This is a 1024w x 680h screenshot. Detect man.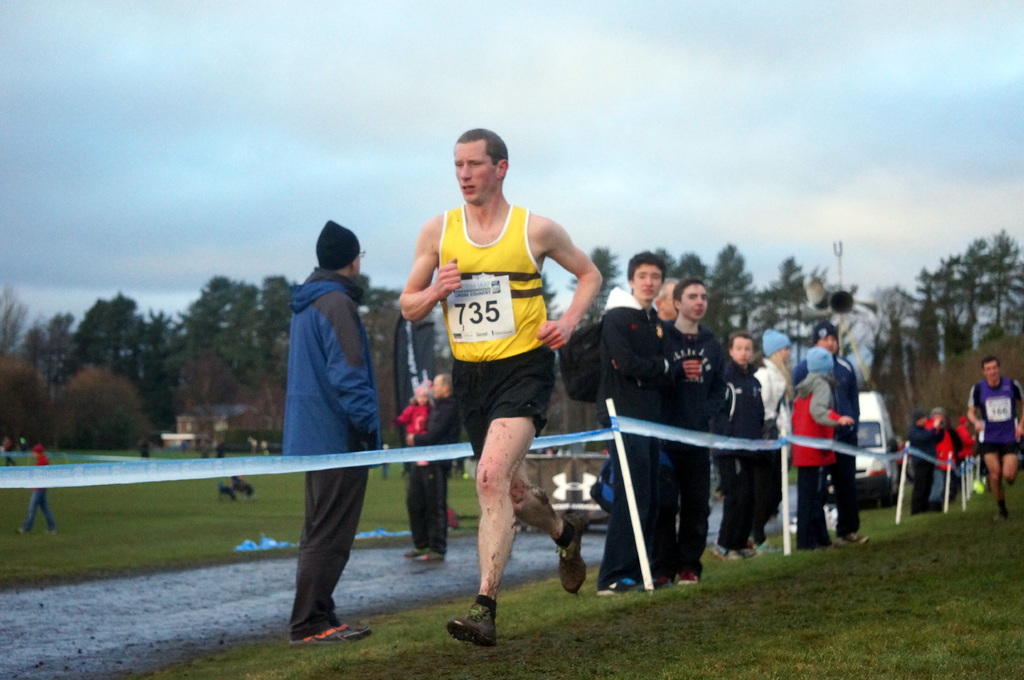
[598,251,673,598].
